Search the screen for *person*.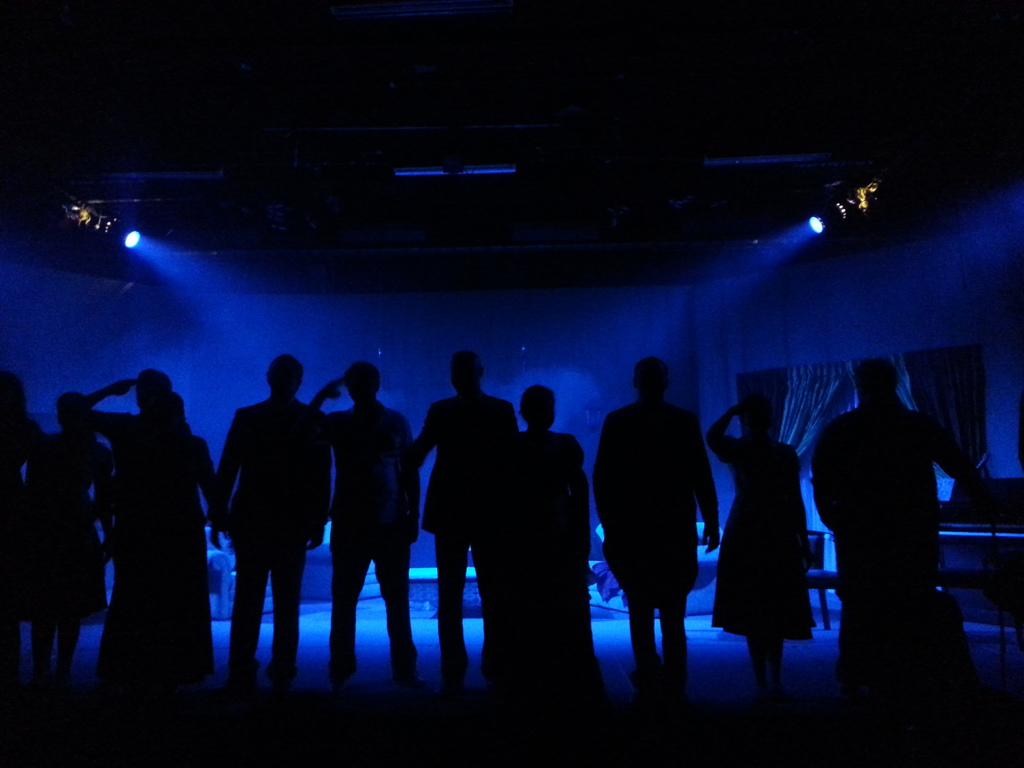
Found at <region>412, 344, 521, 659</region>.
